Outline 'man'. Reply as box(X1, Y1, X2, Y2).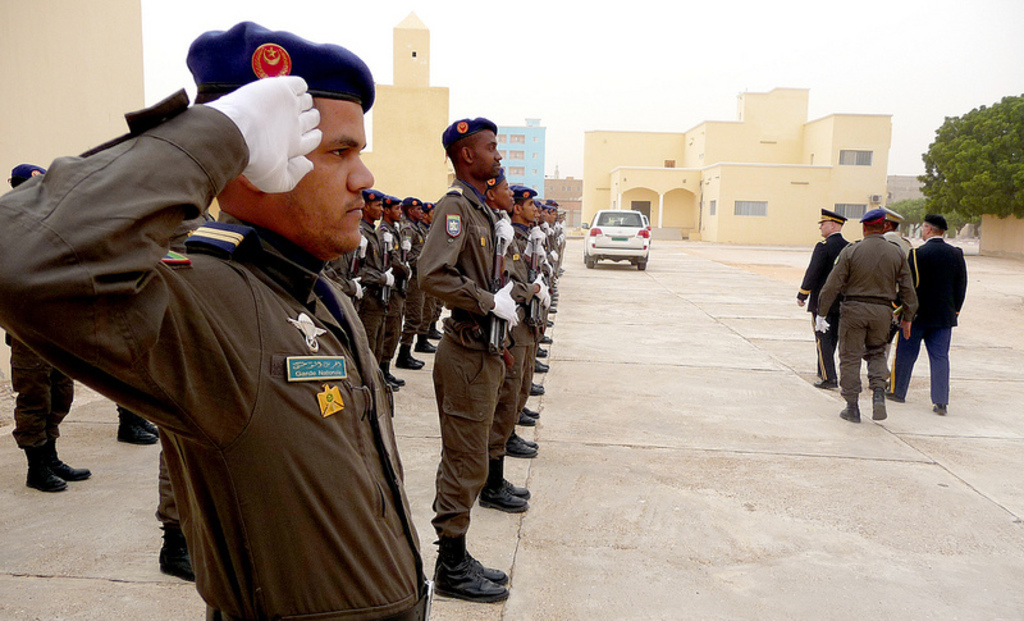
box(352, 186, 398, 383).
